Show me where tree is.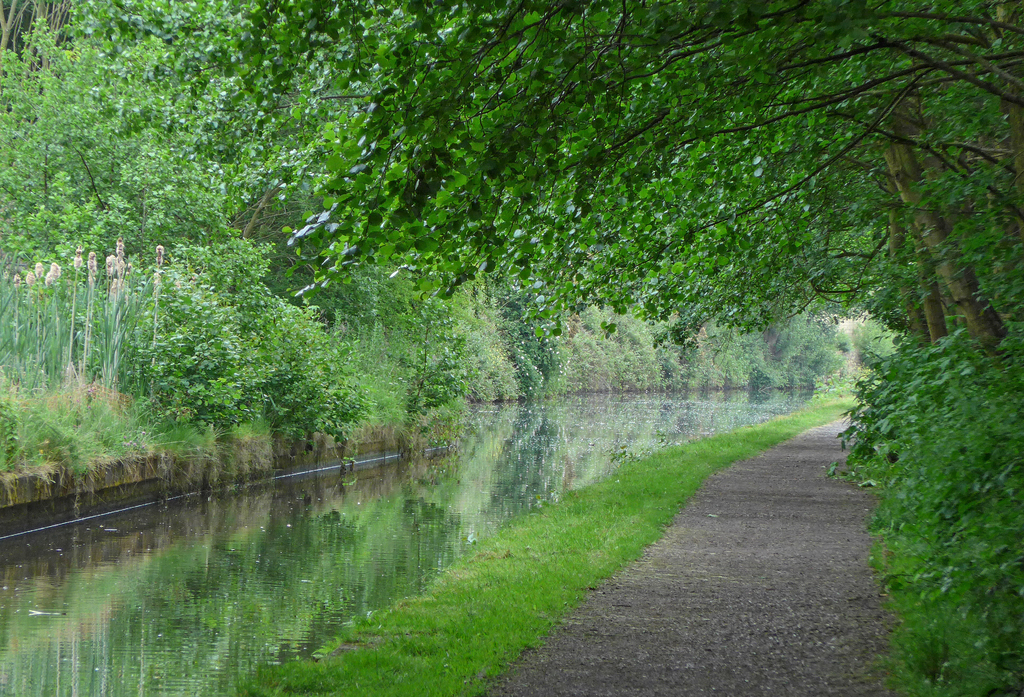
tree is at 7, 0, 171, 403.
